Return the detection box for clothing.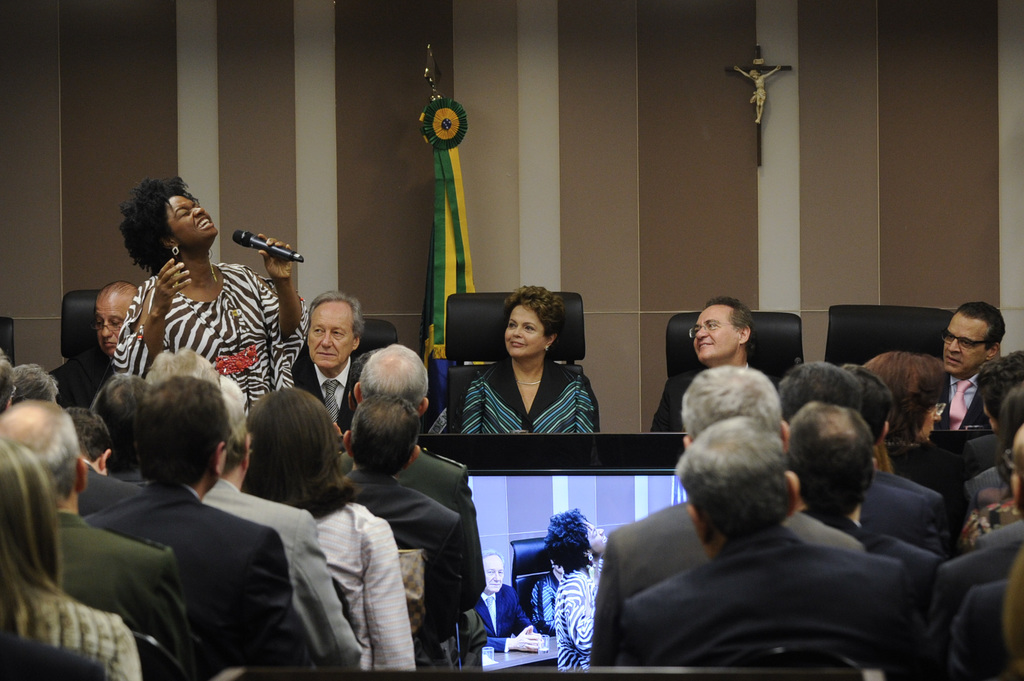
x1=308, y1=503, x2=412, y2=674.
